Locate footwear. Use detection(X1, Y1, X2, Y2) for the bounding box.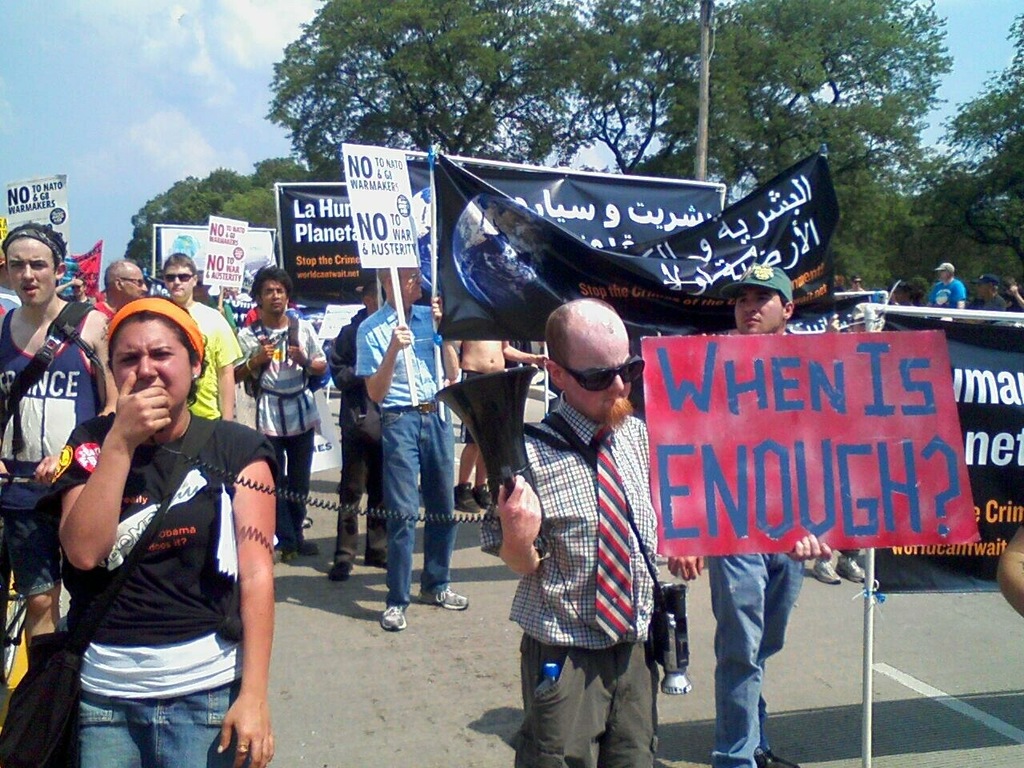
detection(378, 602, 406, 634).
